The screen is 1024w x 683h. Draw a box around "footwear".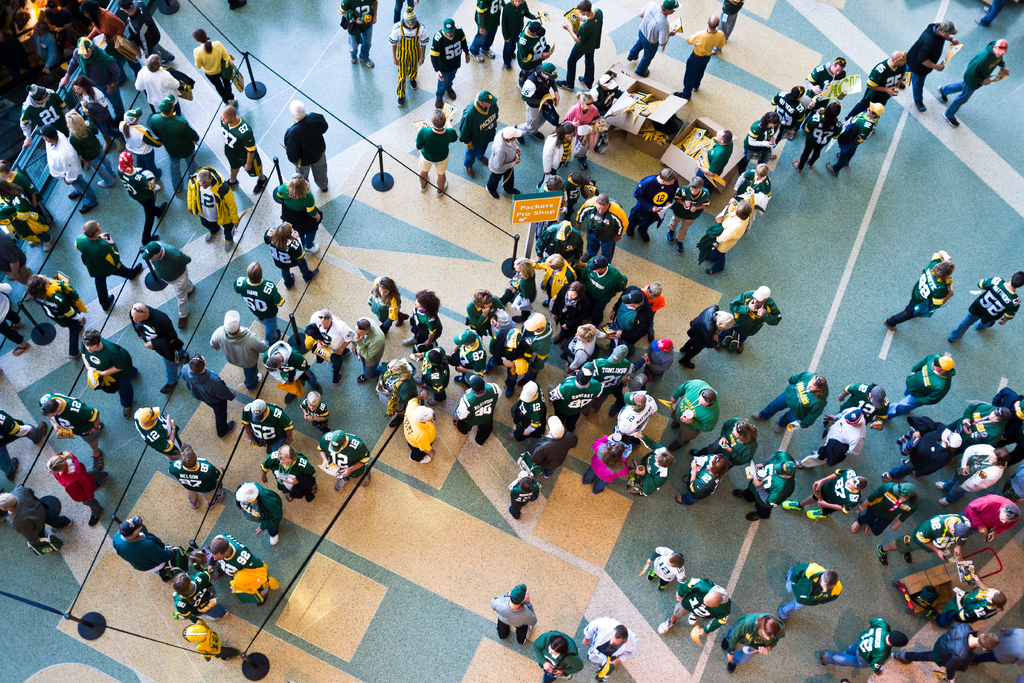
x1=628 y1=228 x2=636 y2=238.
